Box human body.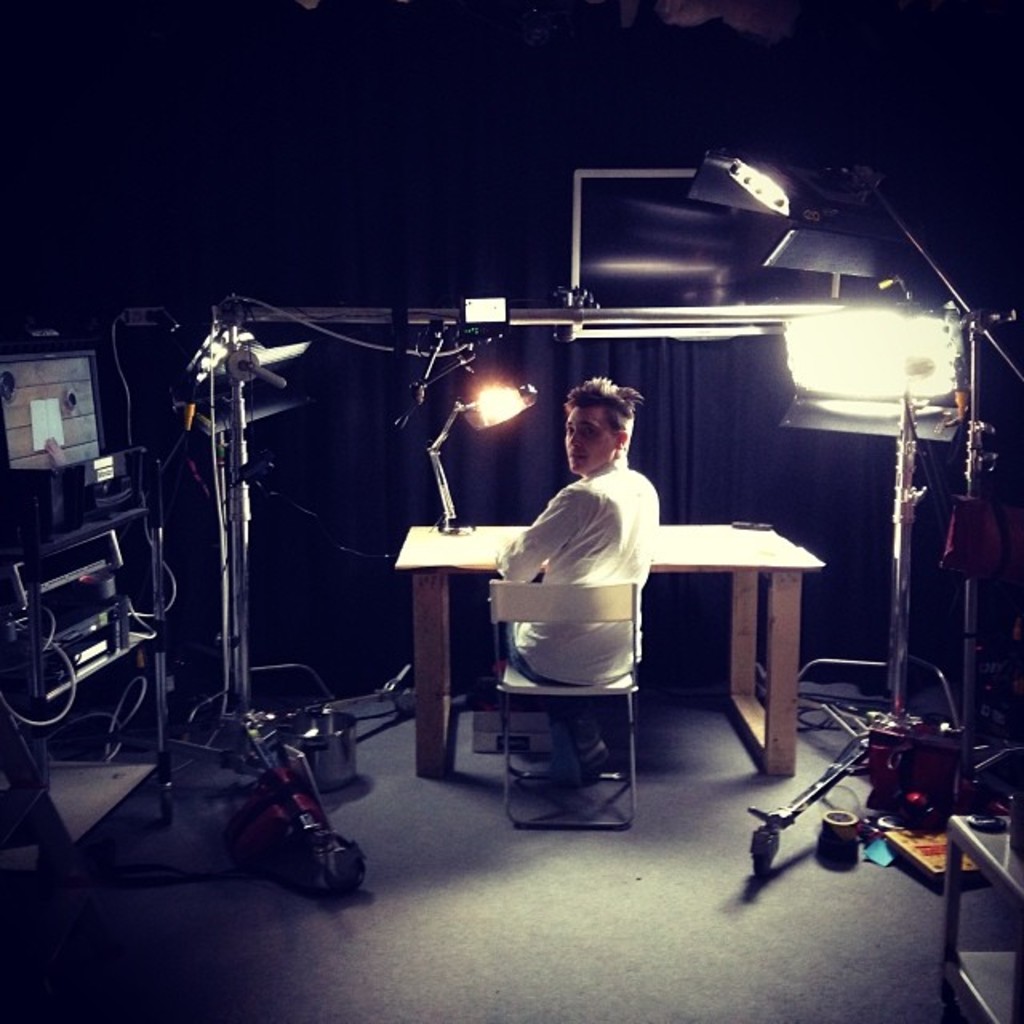
x1=464 y1=394 x2=718 y2=854.
